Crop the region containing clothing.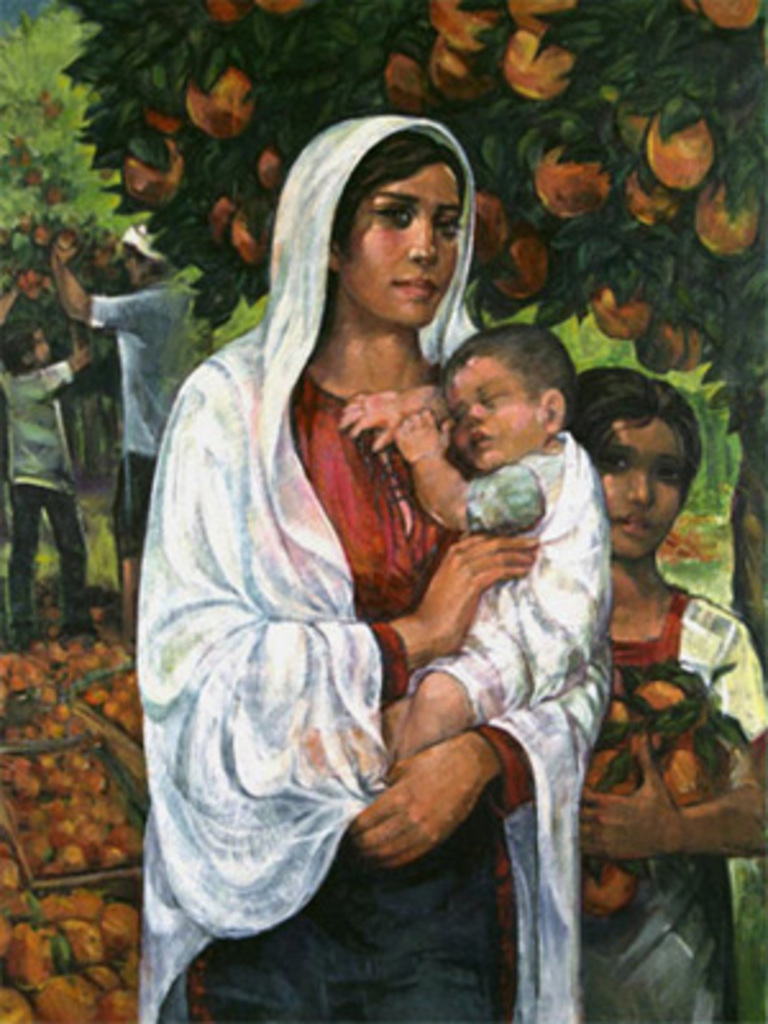
Crop region: 138,118,617,1021.
